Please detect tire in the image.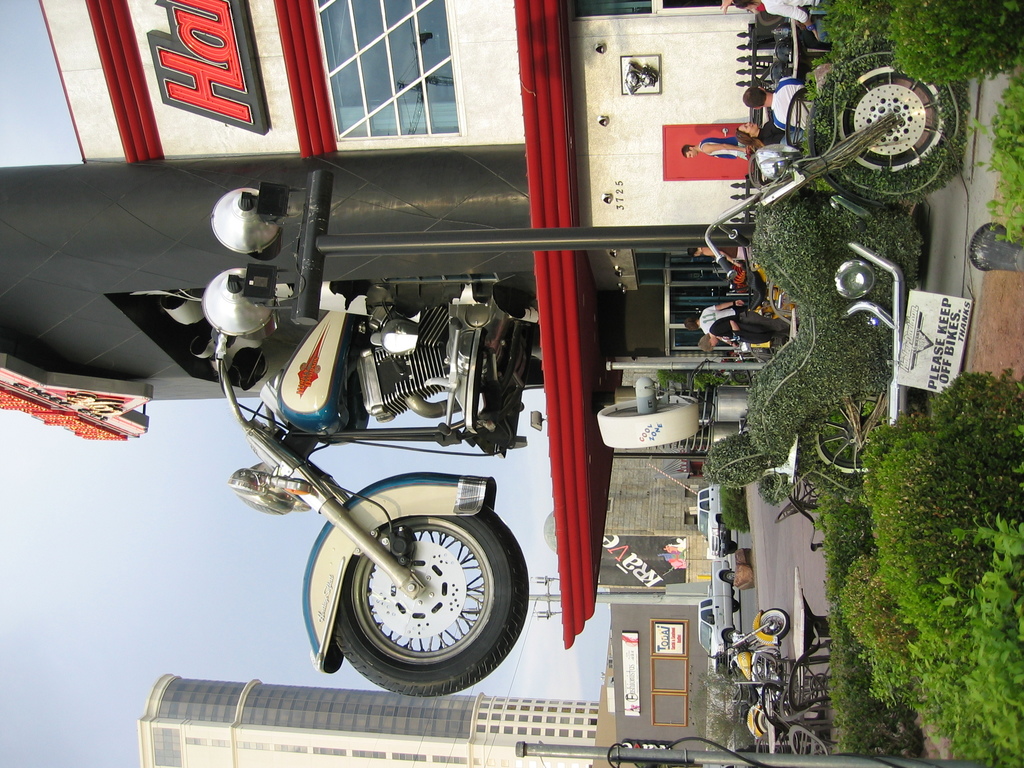
721:631:742:643.
